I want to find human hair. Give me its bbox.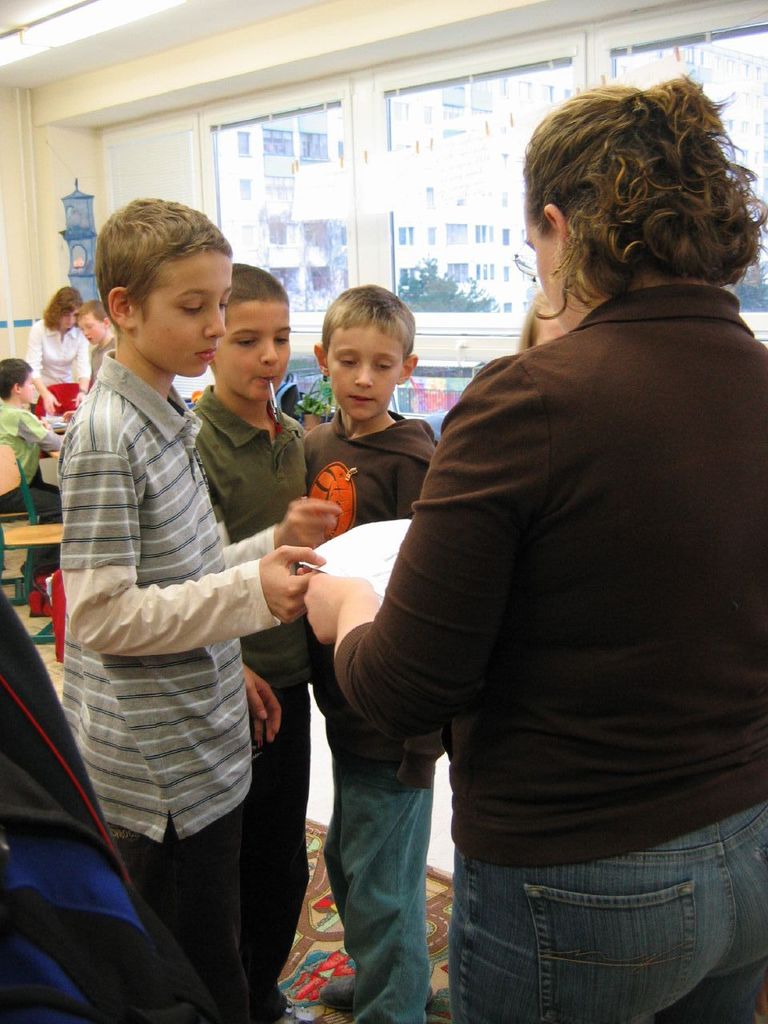
BBox(73, 299, 104, 323).
